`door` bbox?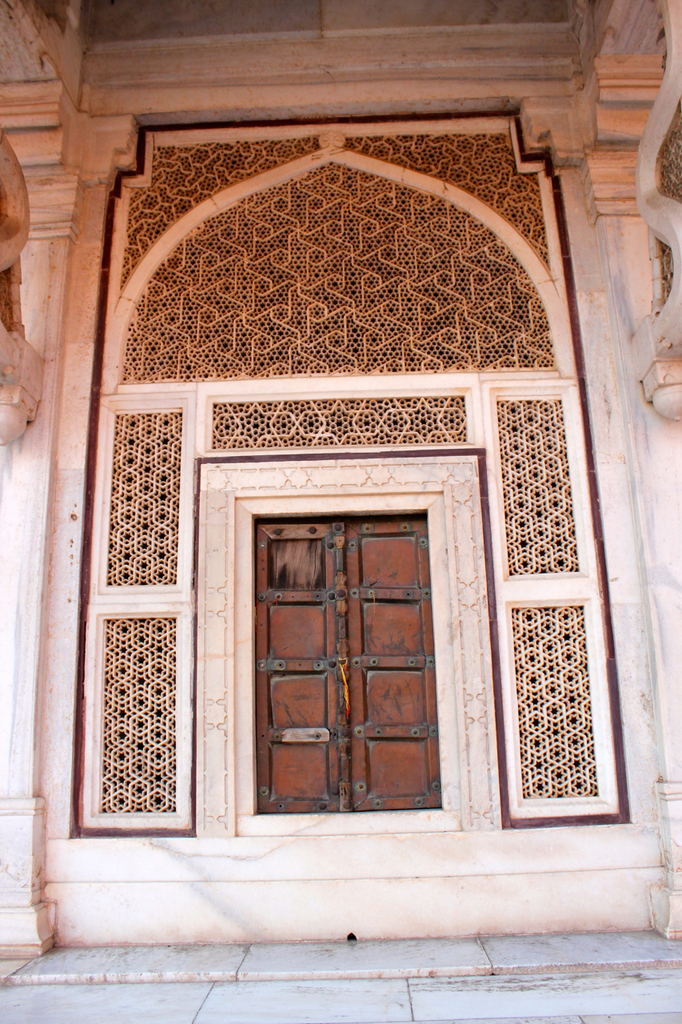
Rect(257, 524, 353, 814)
